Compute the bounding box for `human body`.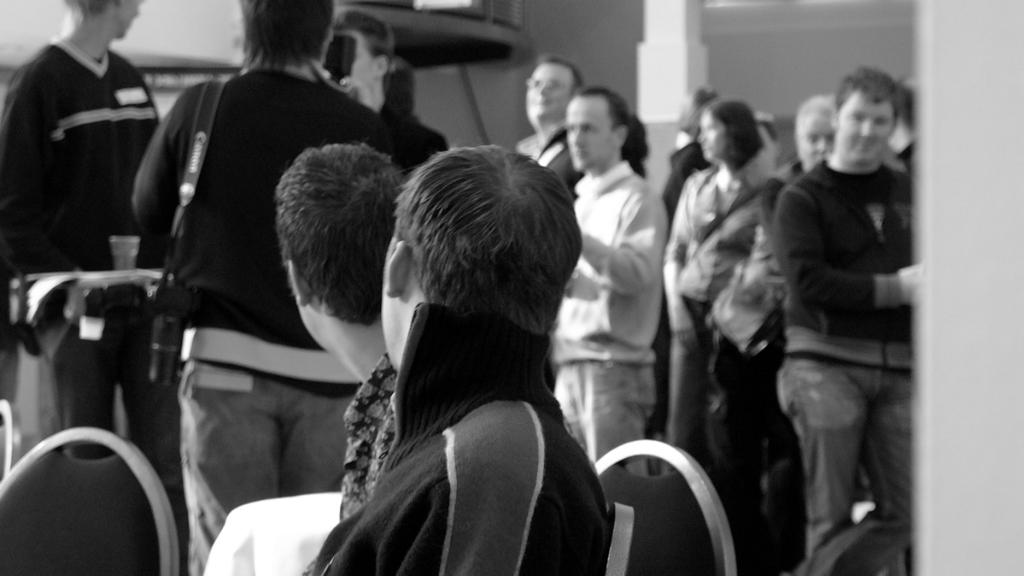
pyautogui.locateOnScreen(547, 161, 668, 575).
